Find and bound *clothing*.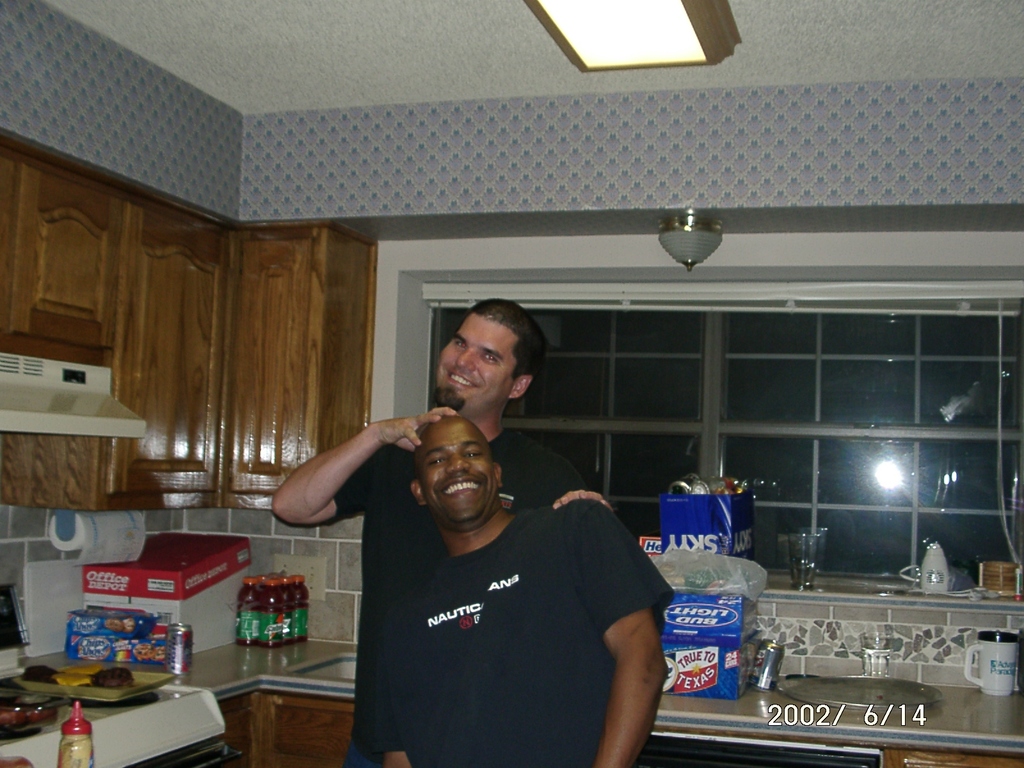
Bound: bbox=(333, 428, 588, 767).
